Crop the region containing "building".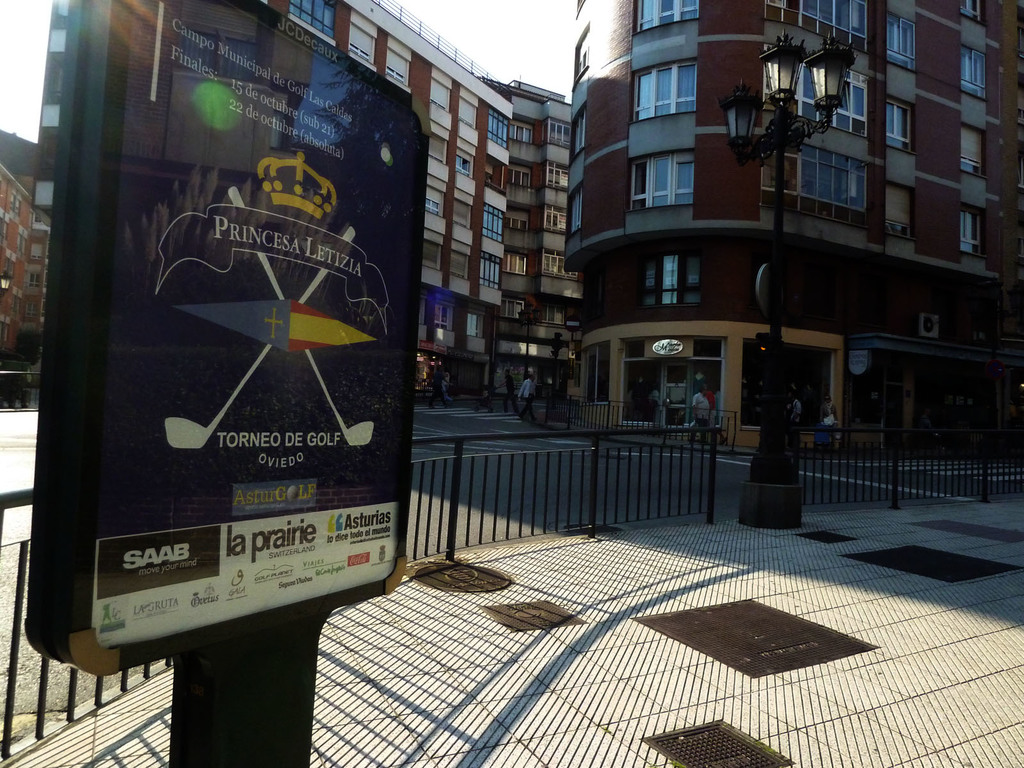
Crop region: (left=477, top=78, right=572, bottom=394).
